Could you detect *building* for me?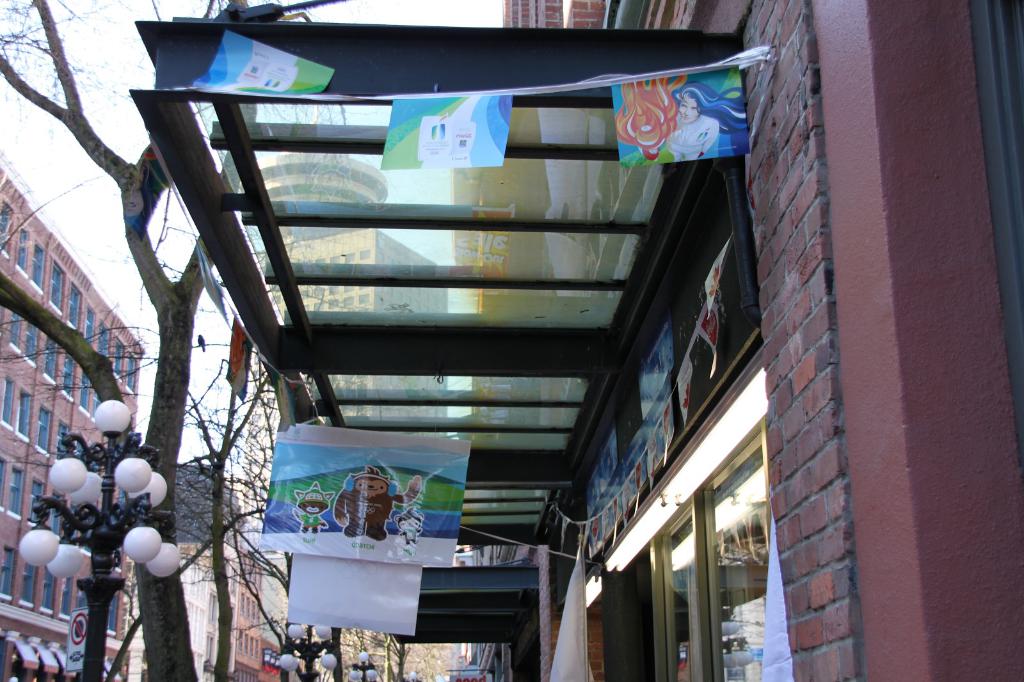
Detection result: (left=180, top=543, right=243, bottom=681).
